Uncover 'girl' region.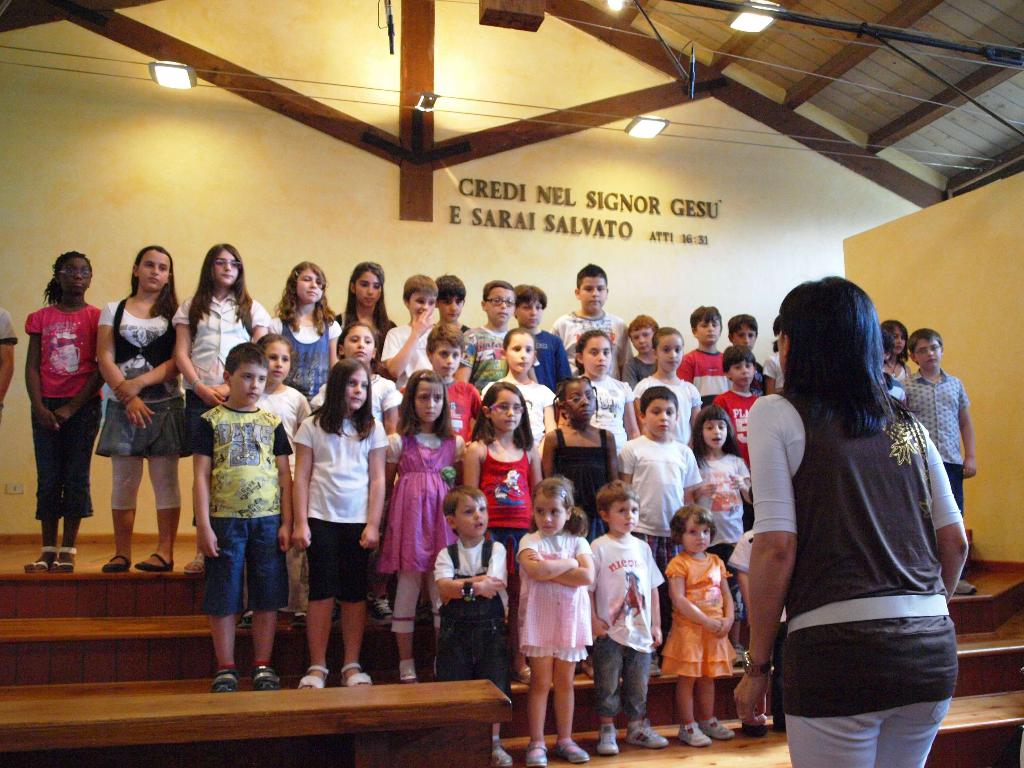
Uncovered: bbox=[730, 268, 969, 767].
